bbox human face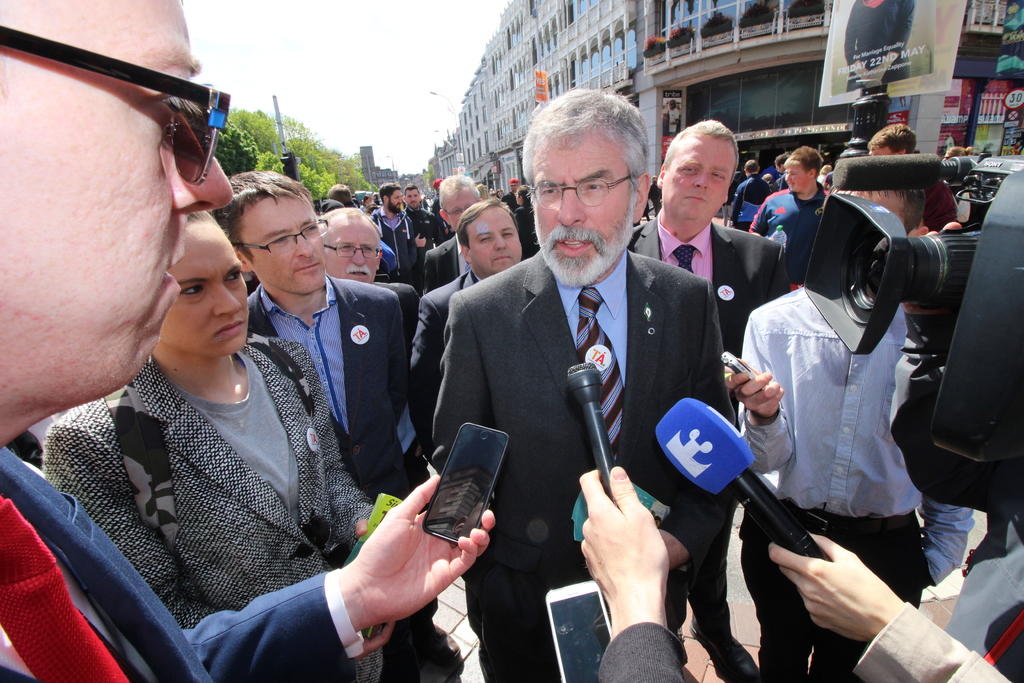
BBox(404, 188, 420, 207)
